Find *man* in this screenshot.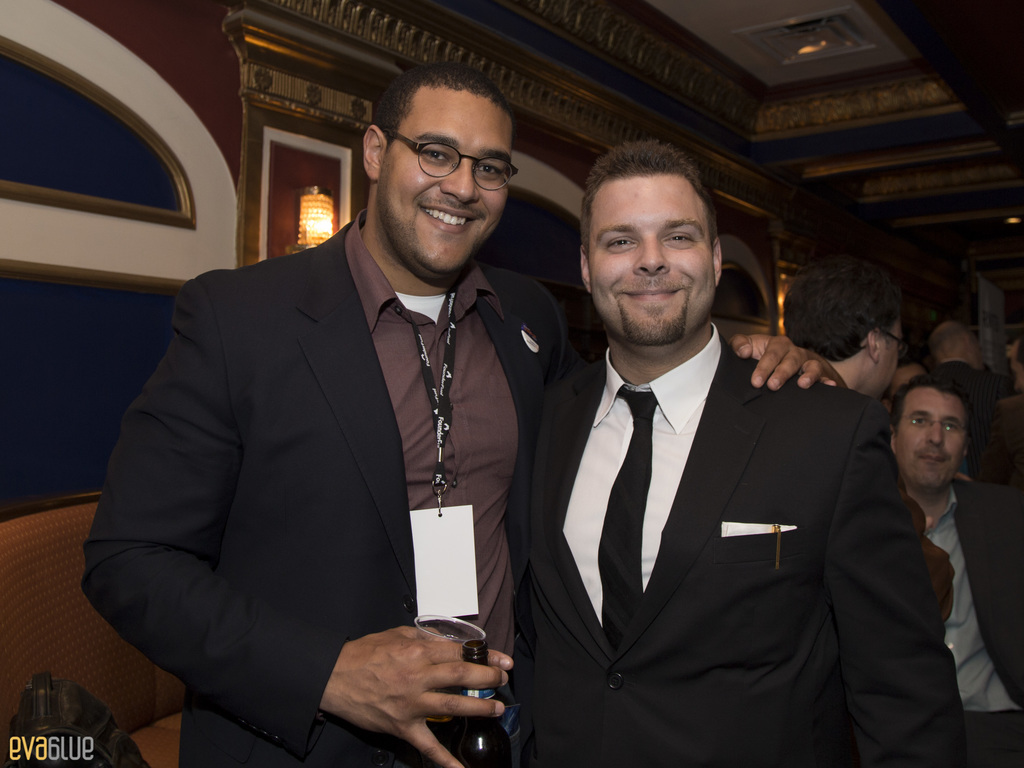
The bounding box for *man* is locate(780, 267, 965, 724).
